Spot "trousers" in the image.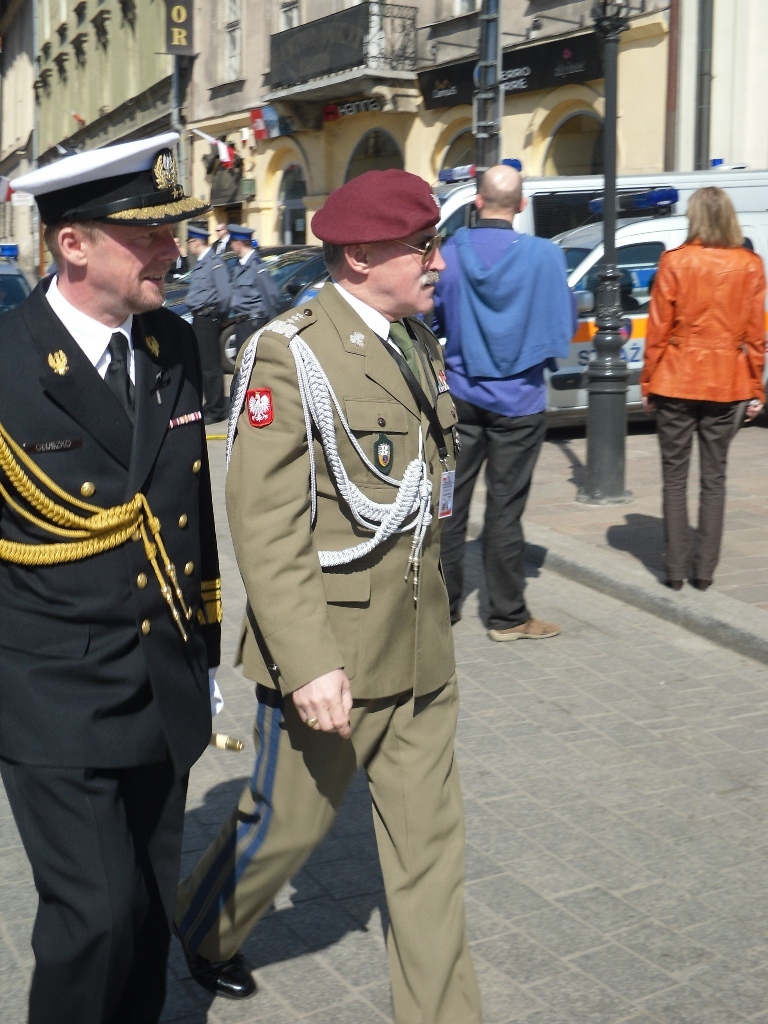
"trousers" found at 236, 317, 270, 355.
